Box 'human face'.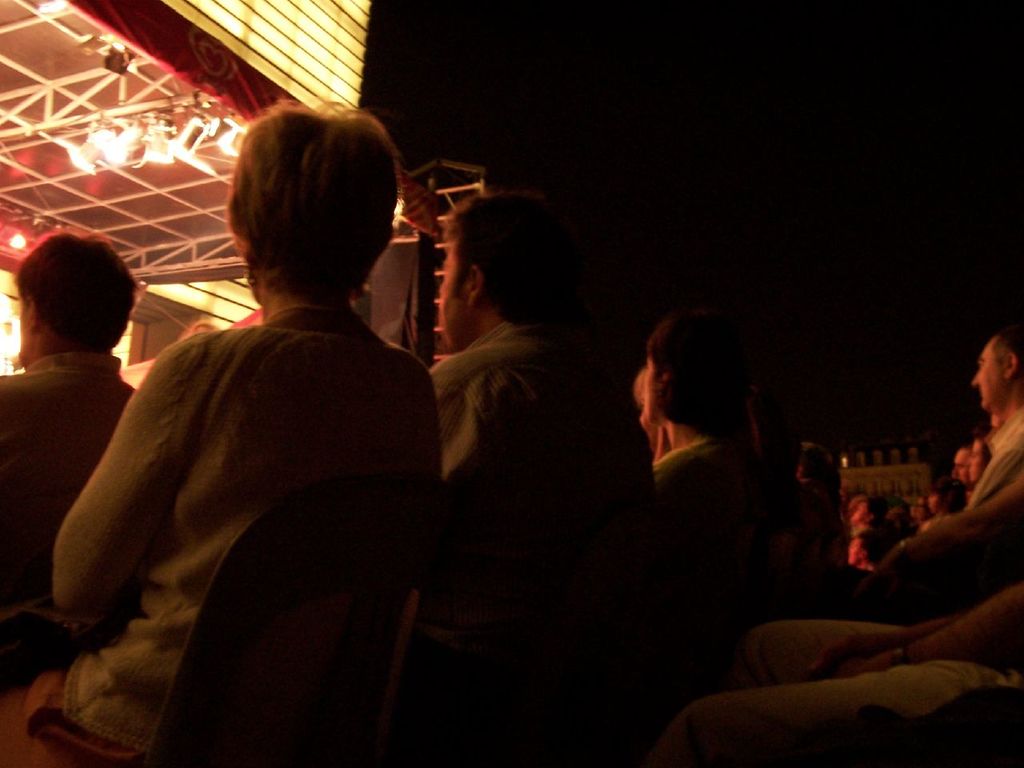
box=[950, 452, 963, 482].
